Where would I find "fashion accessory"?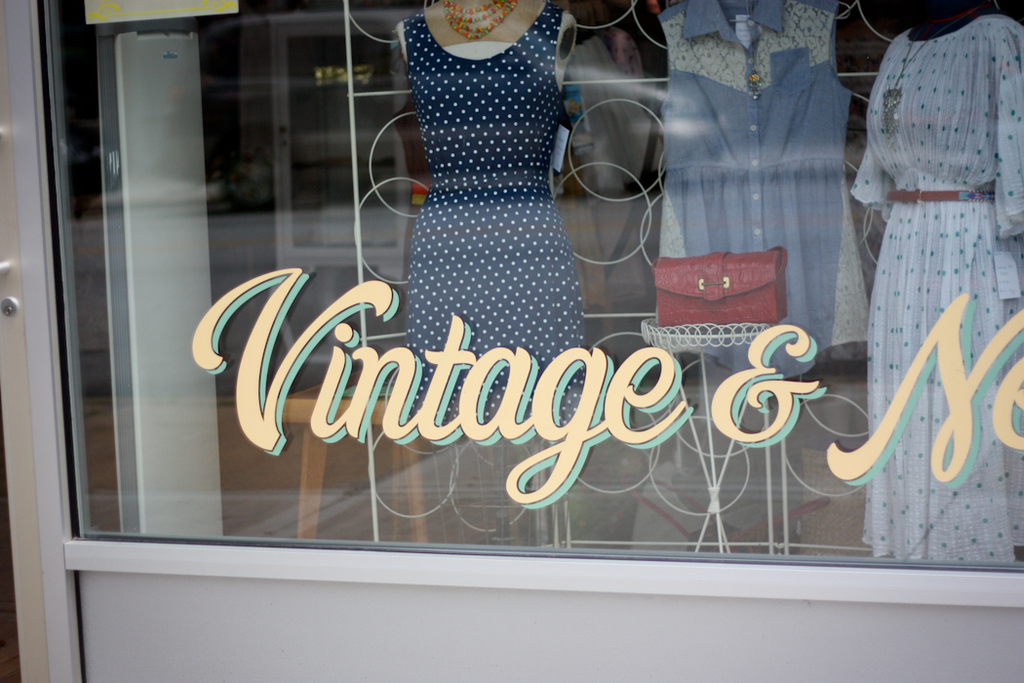
At bbox=[887, 191, 997, 203].
